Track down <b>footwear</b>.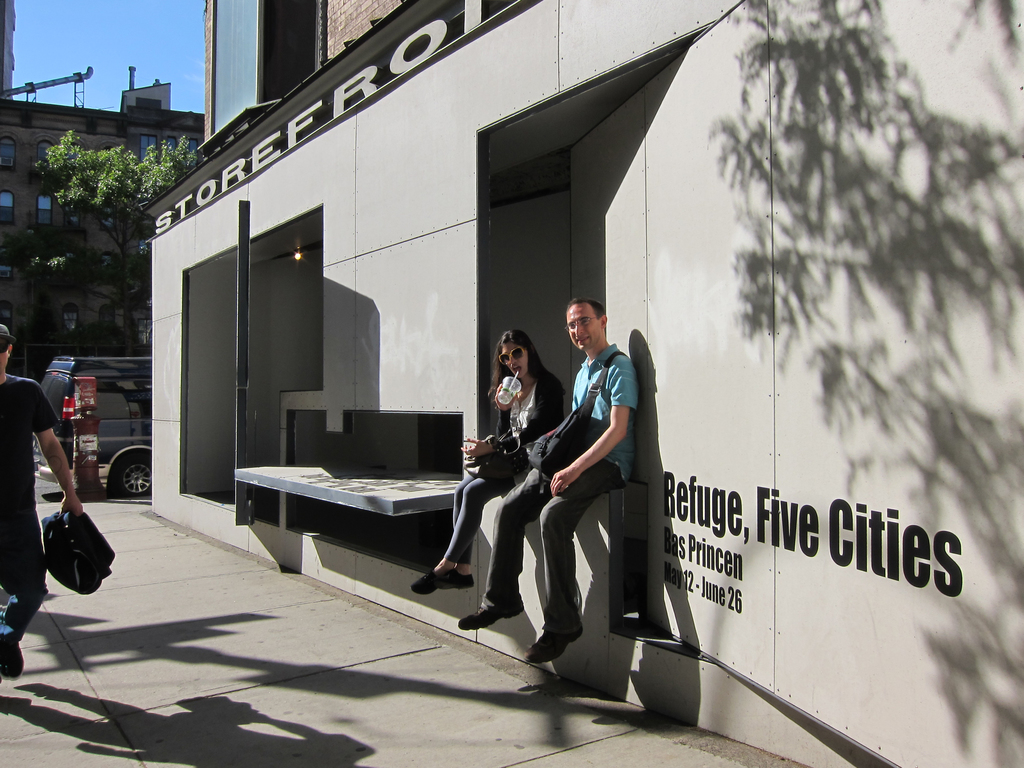
Tracked to 527:628:583:666.
